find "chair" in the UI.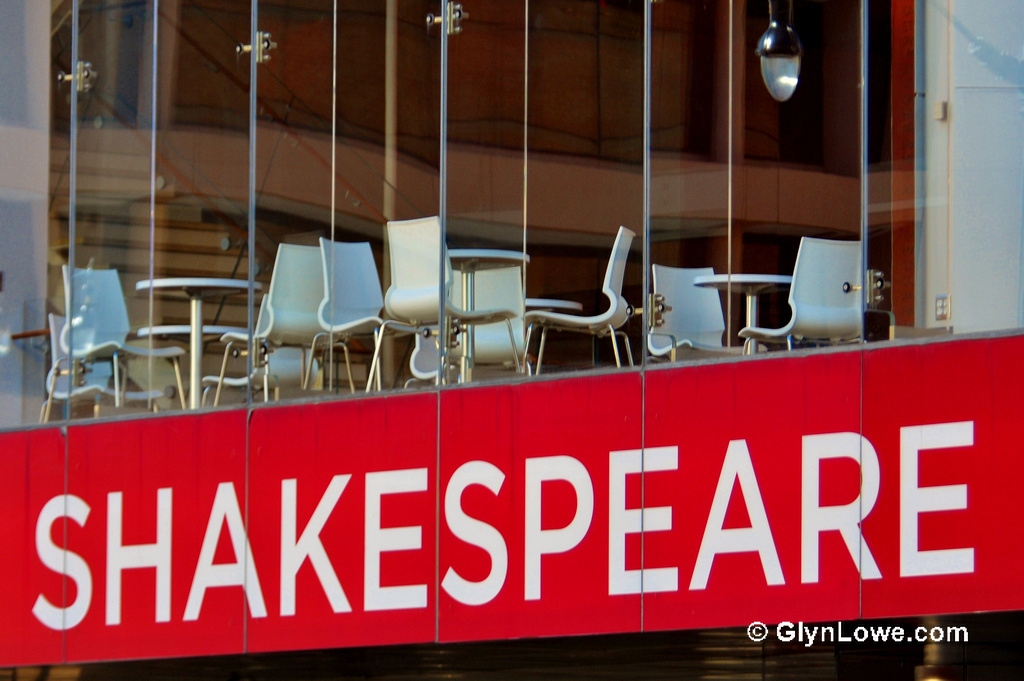
UI element at select_region(737, 237, 865, 354).
